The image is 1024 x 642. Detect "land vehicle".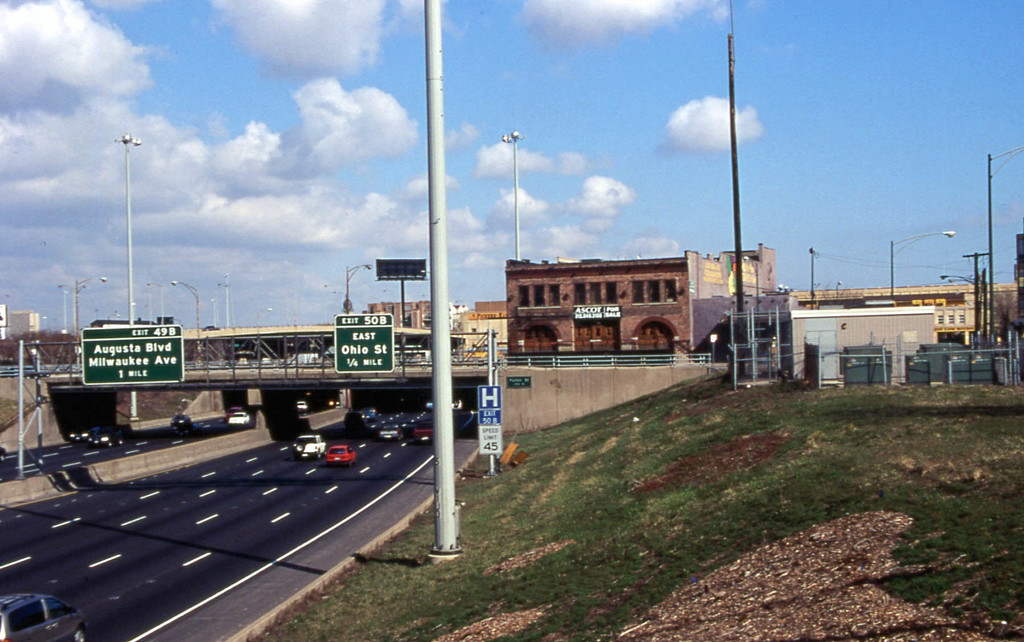
Detection: x1=0, y1=593, x2=92, y2=641.
